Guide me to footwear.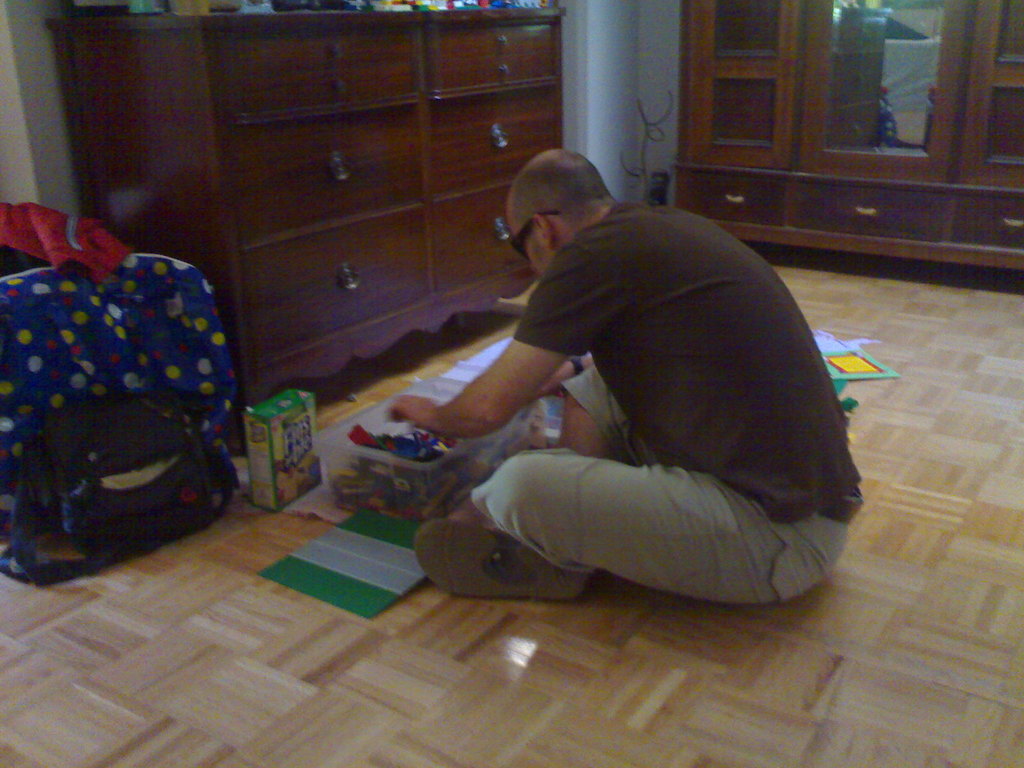
Guidance: Rect(410, 515, 575, 599).
